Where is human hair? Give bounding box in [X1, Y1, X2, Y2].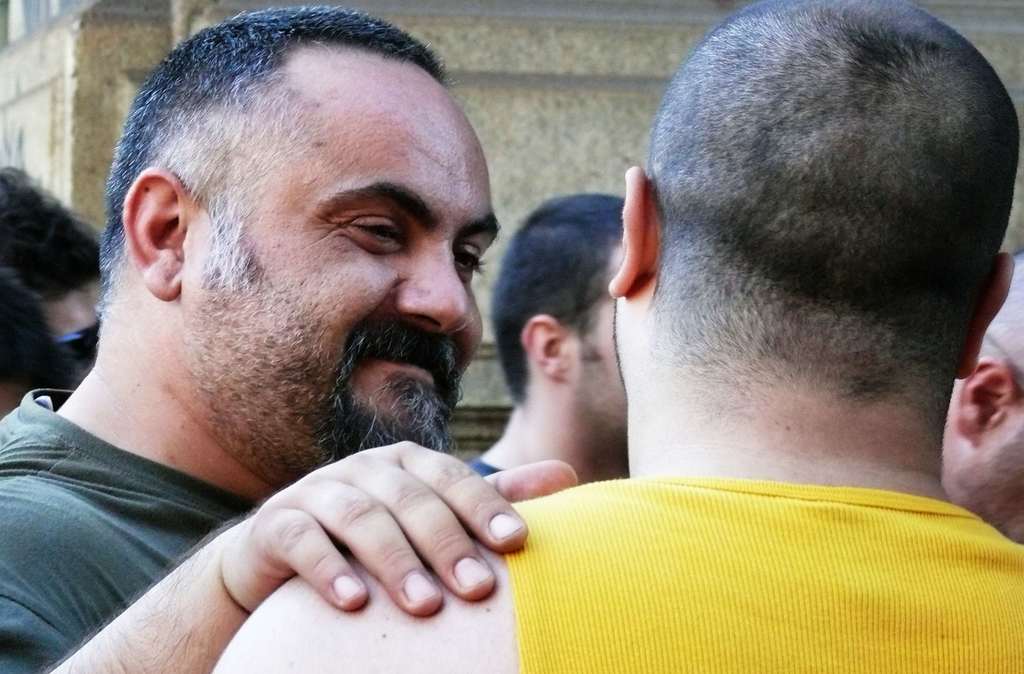
[644, 0, 1018, 420].
